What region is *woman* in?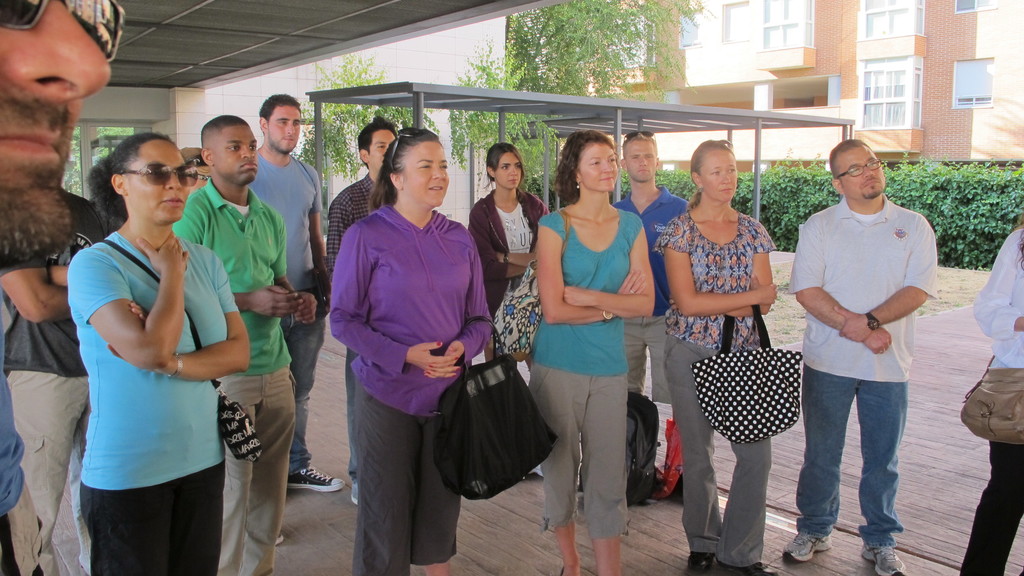
box=[957, 223, 1023, 575].
